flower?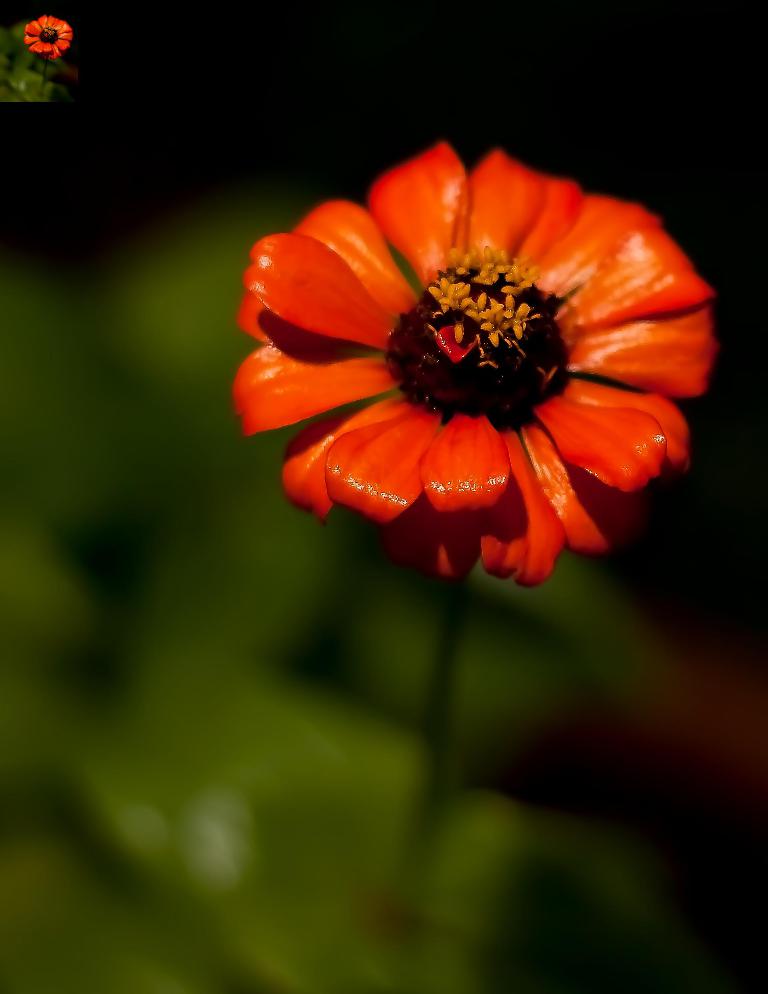
x1=244 y1=145 x2=728 y2=572
